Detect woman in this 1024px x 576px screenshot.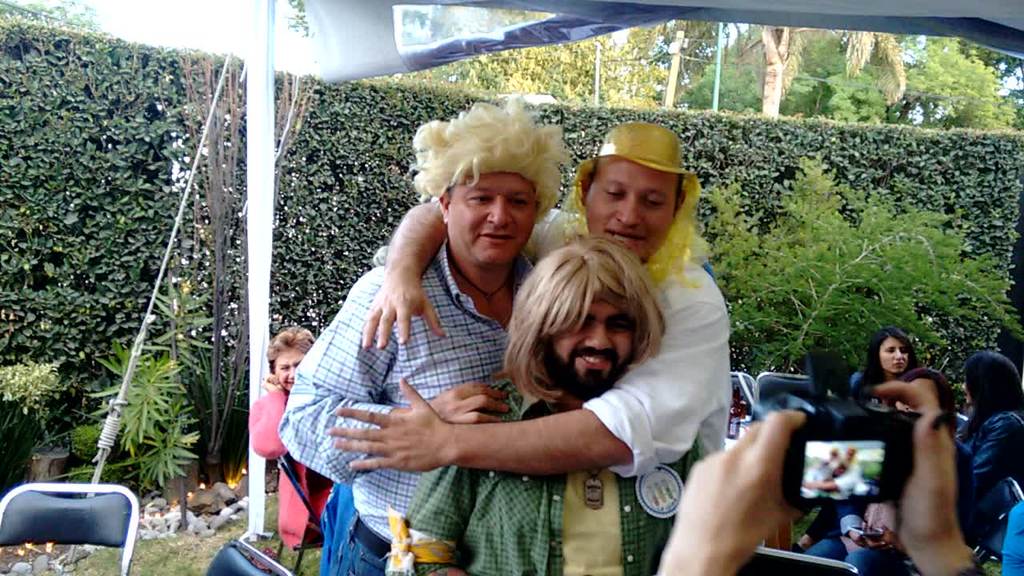
Detection: {"x1": 247, "y1": 327, "x2": 336, "y2": 546}.
